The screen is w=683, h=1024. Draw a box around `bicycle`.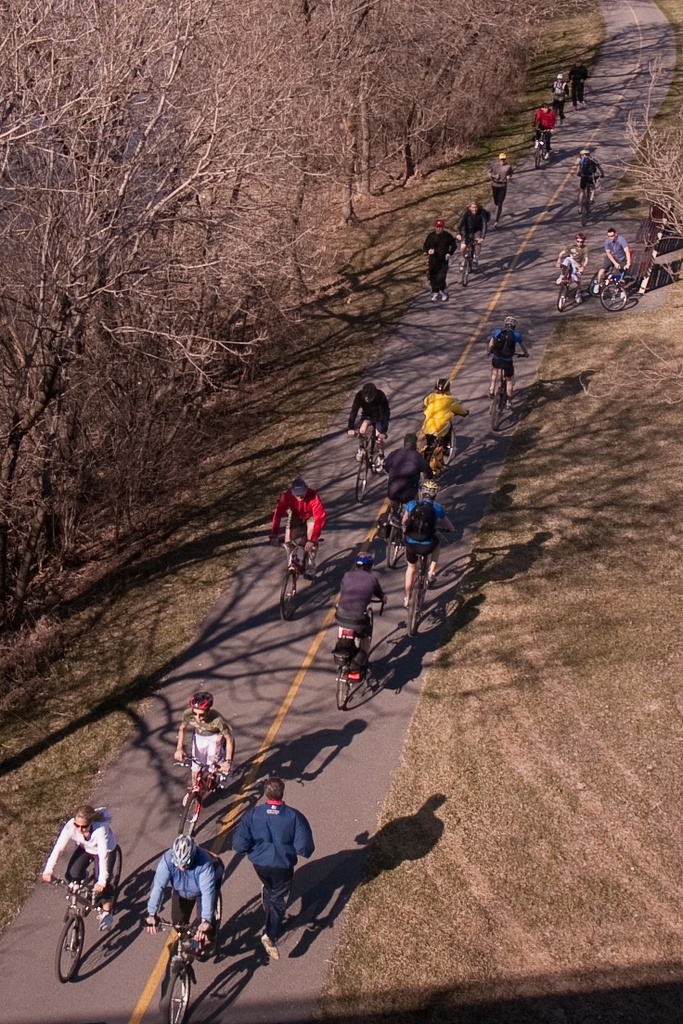
crop(275, 522, 324, 624).
